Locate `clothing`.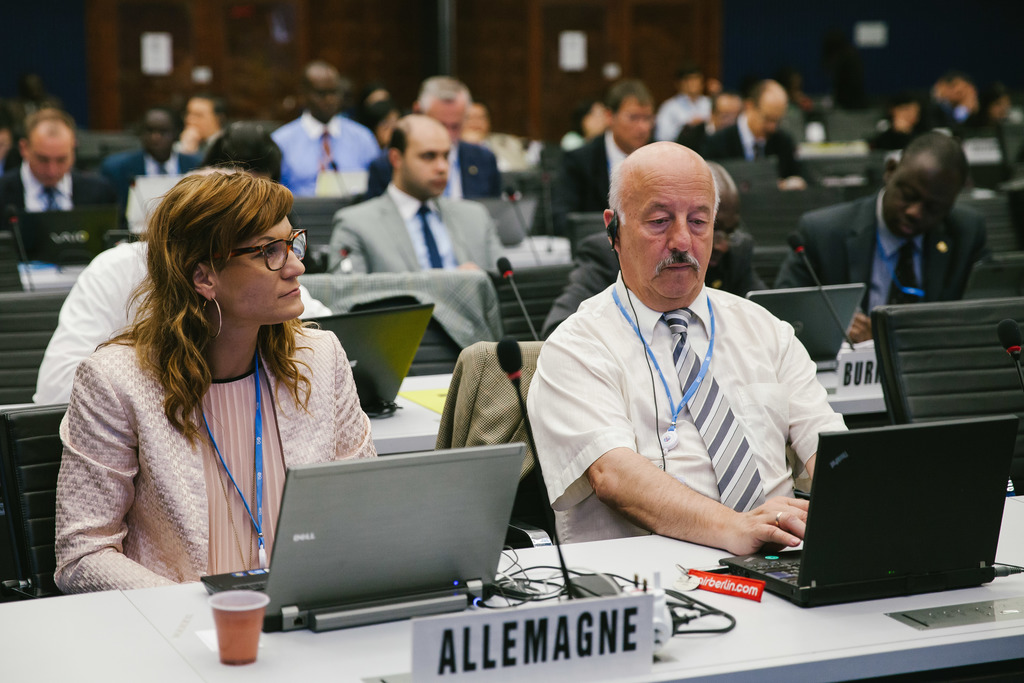
Bounding box: (525,270,851,543).
